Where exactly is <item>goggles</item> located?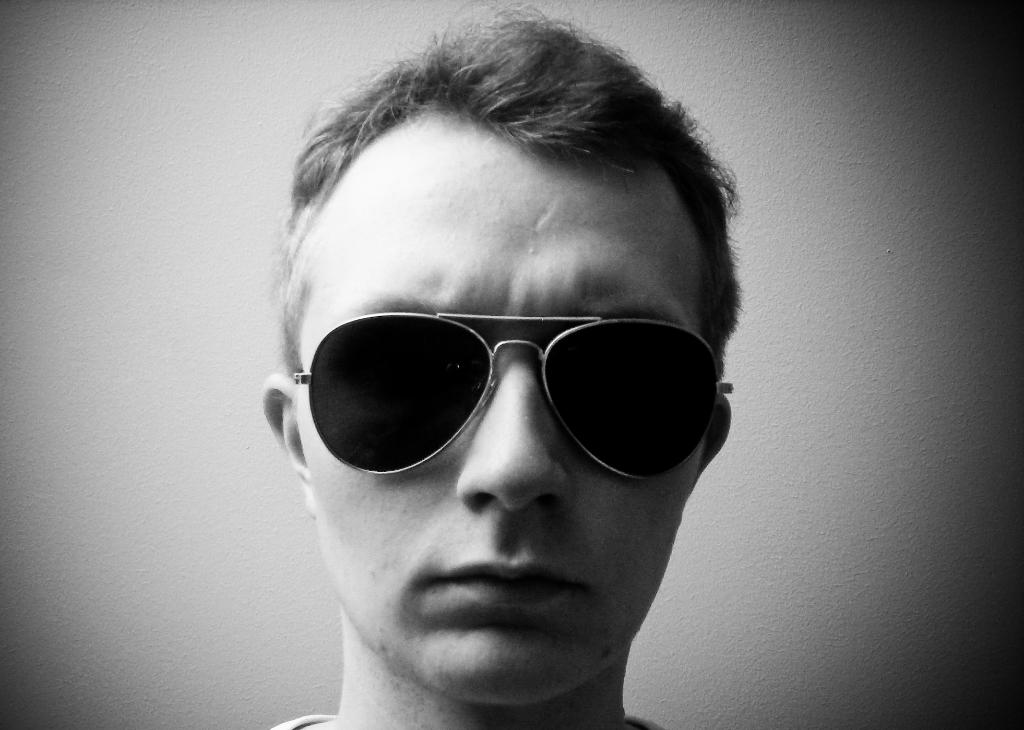
Its bounding box is <bbox>284, 286, 759, 484</bbox>.
